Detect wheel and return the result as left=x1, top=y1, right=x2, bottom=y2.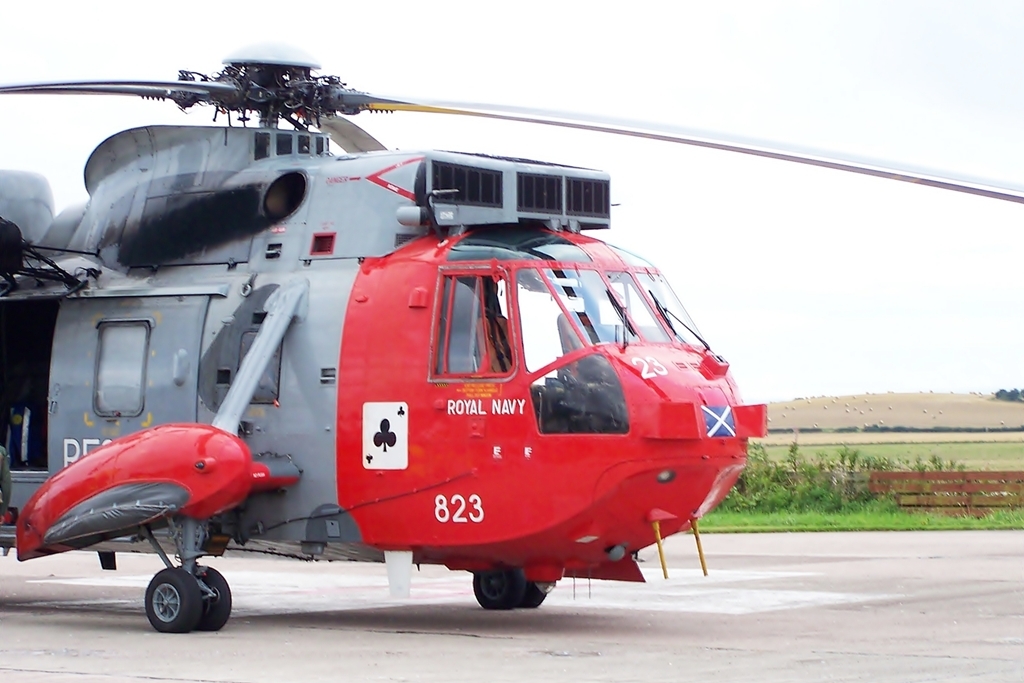
left=185, top=565, right=235, bottom=630.
